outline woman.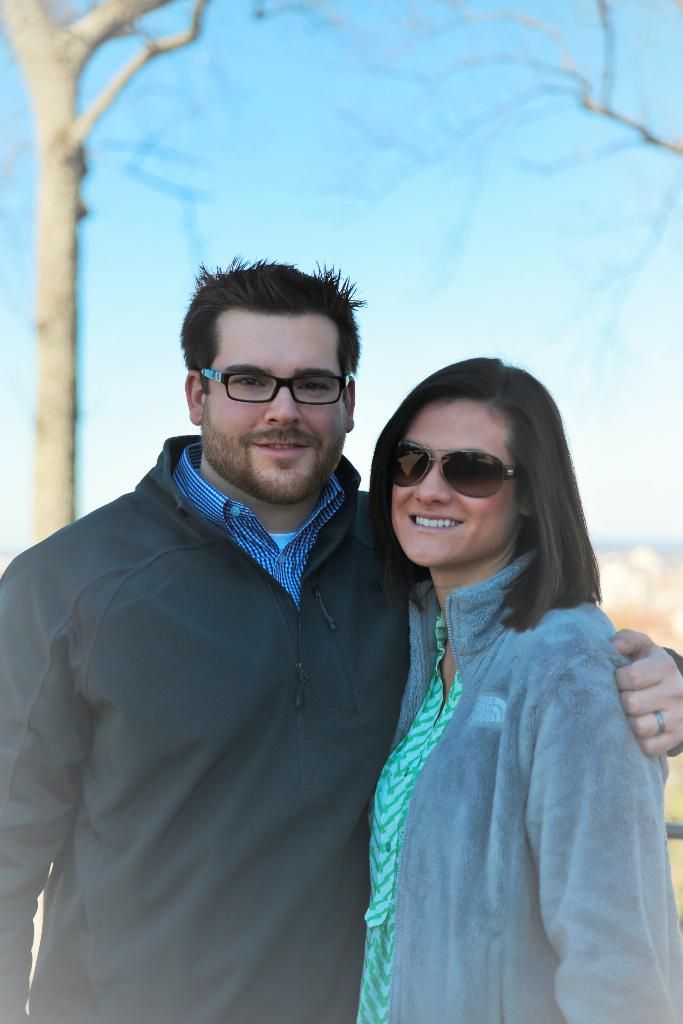
Outline: select_region(333, 344, 659, 996).
